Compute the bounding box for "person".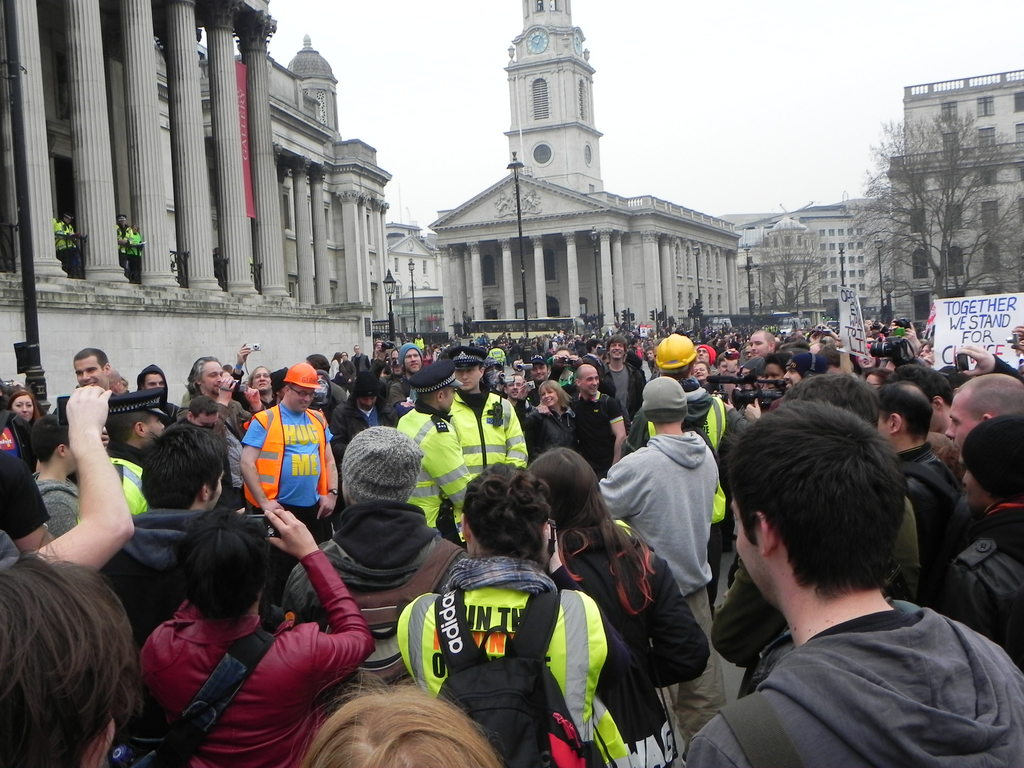
left=225, top=338, right=279, bottom=406.
